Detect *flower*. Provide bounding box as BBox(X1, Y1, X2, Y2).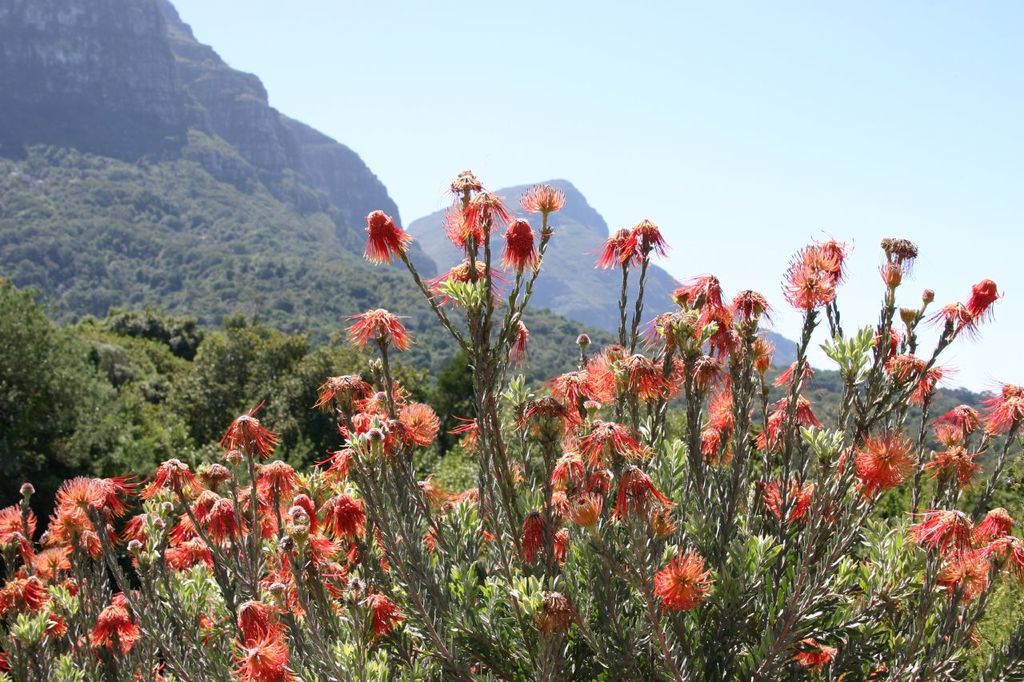
BBox(361, 207, 411, 268).
